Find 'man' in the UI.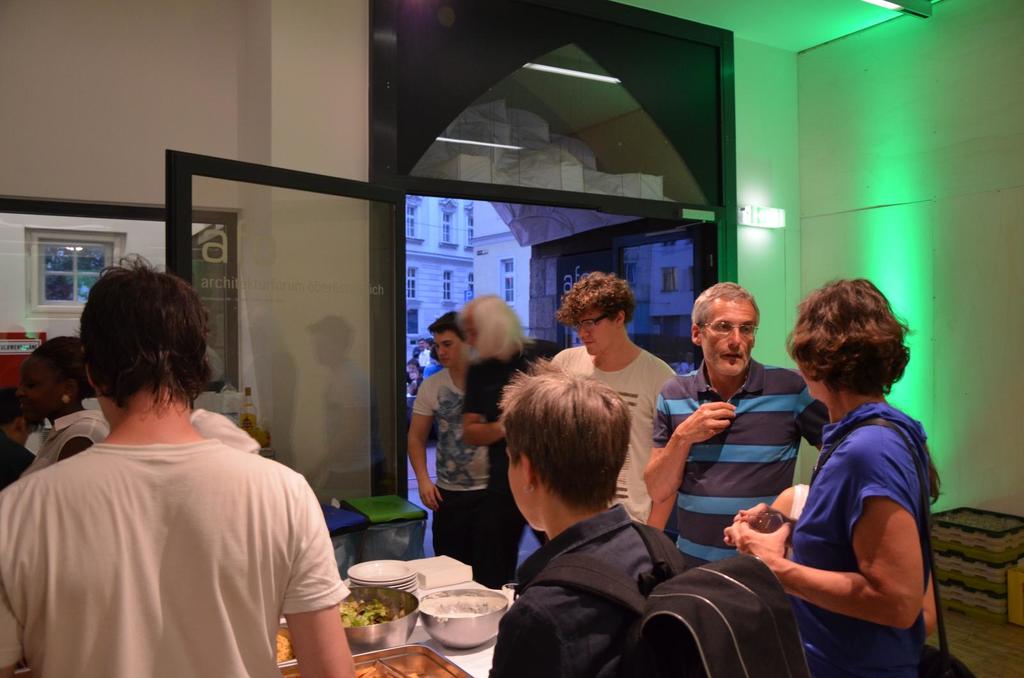
UI element at [551,276,673,528].
